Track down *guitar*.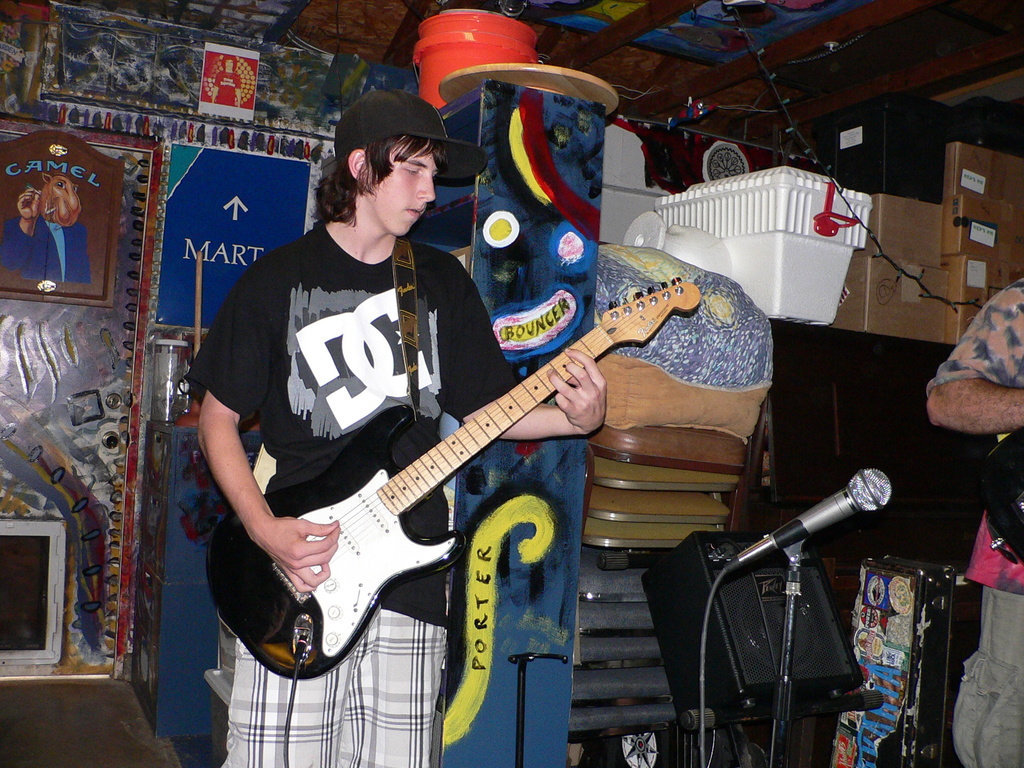
Tracked to box(186, 263, 706, 693).
